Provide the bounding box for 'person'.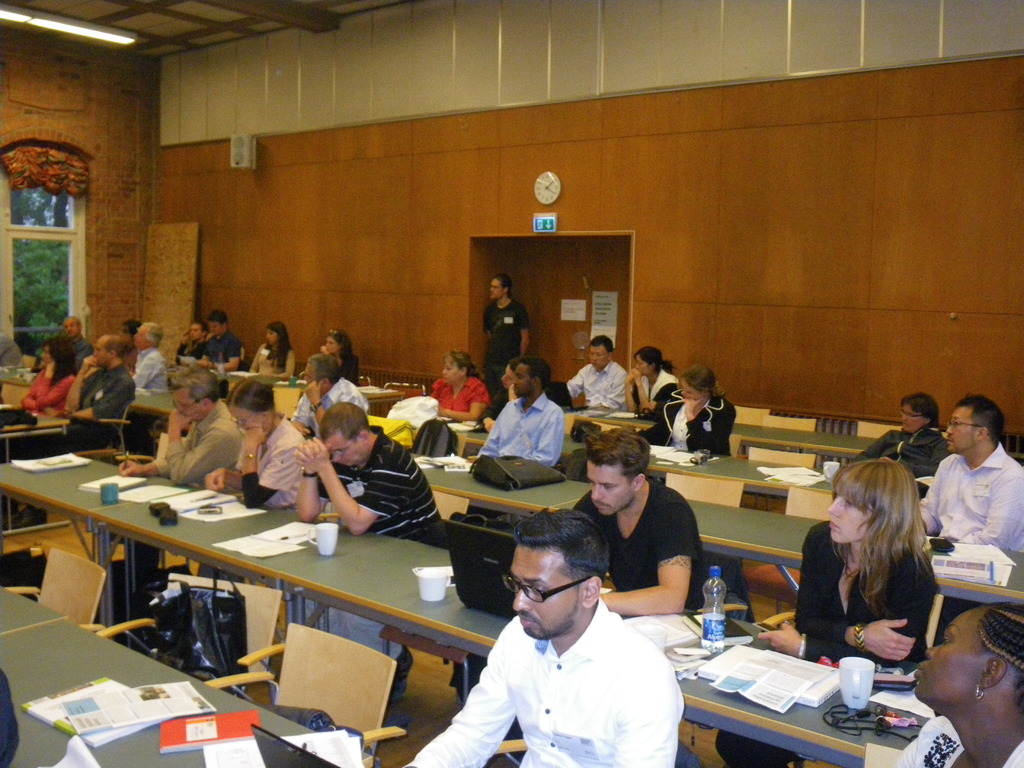
(left=400, top=507, right=679, bottom=767).
